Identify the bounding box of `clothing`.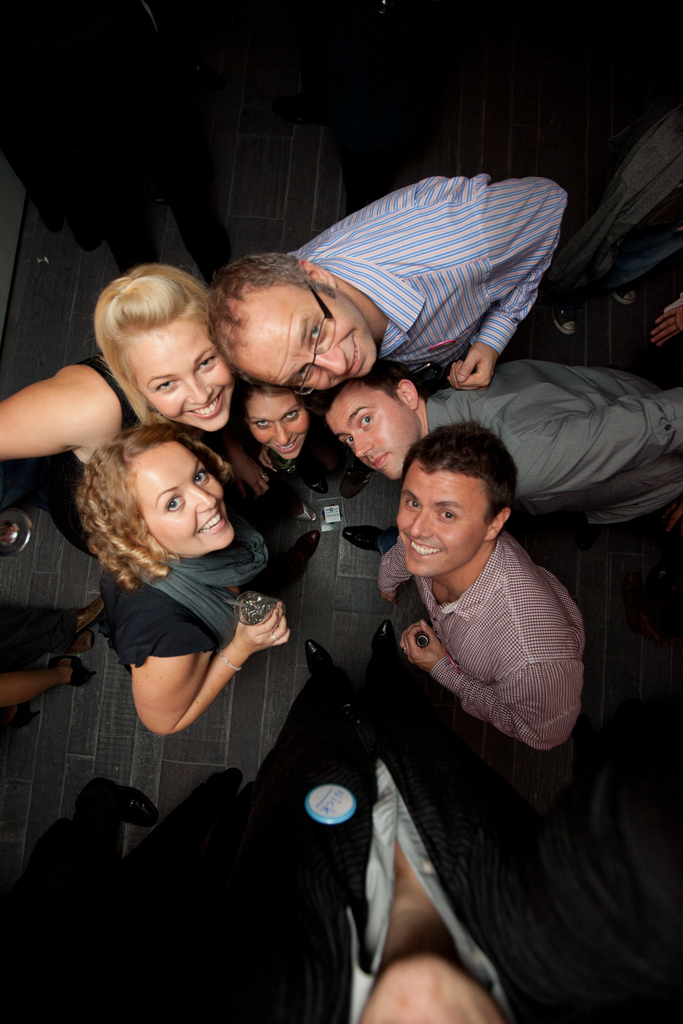
box=[98, 488, 305, 675].
